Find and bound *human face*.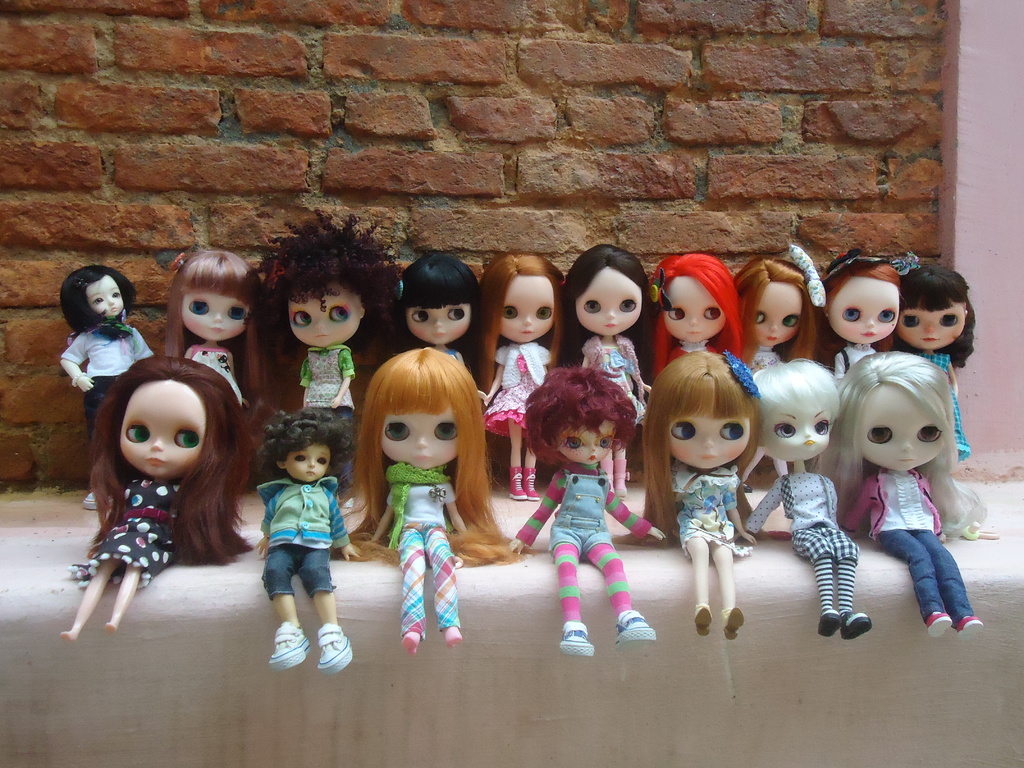
Bound: [758, 283, 804, 348].
